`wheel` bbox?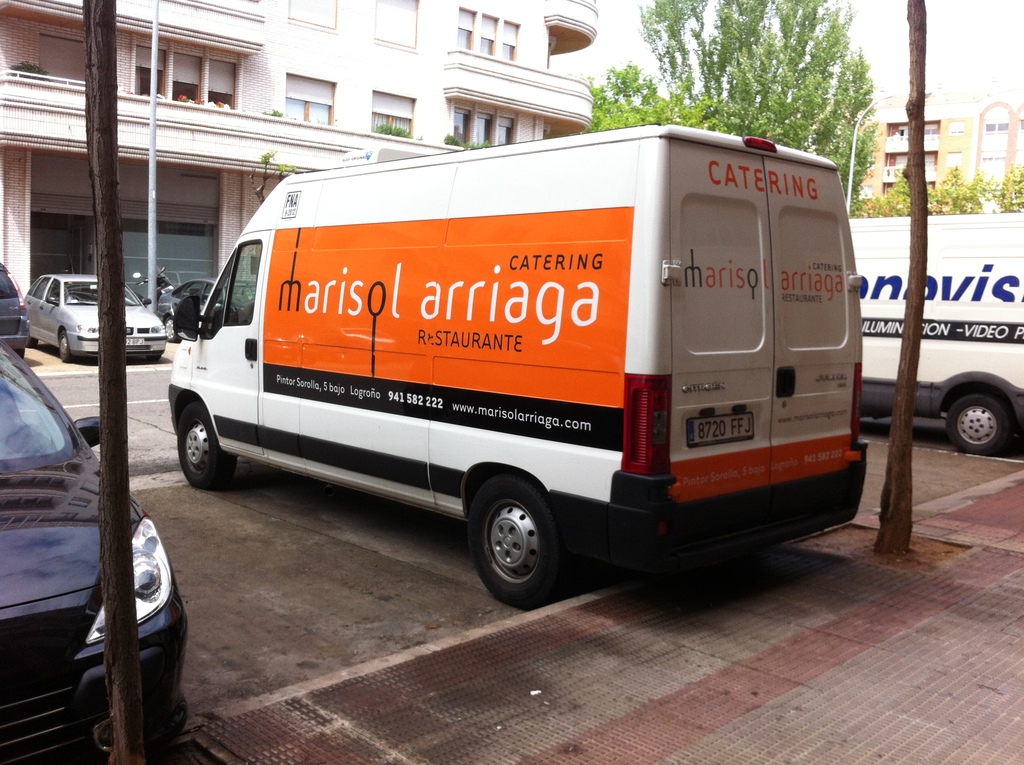
bbox=(465, 490, 570, 602)
